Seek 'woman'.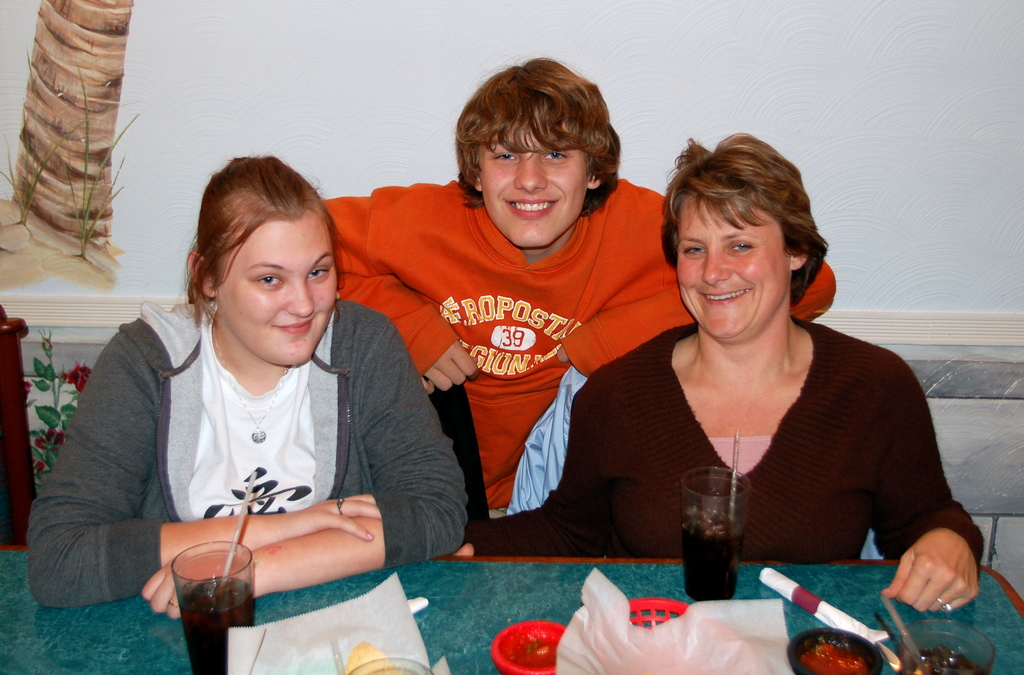
(x1=24, y1=149, x2=470, y2=620).
